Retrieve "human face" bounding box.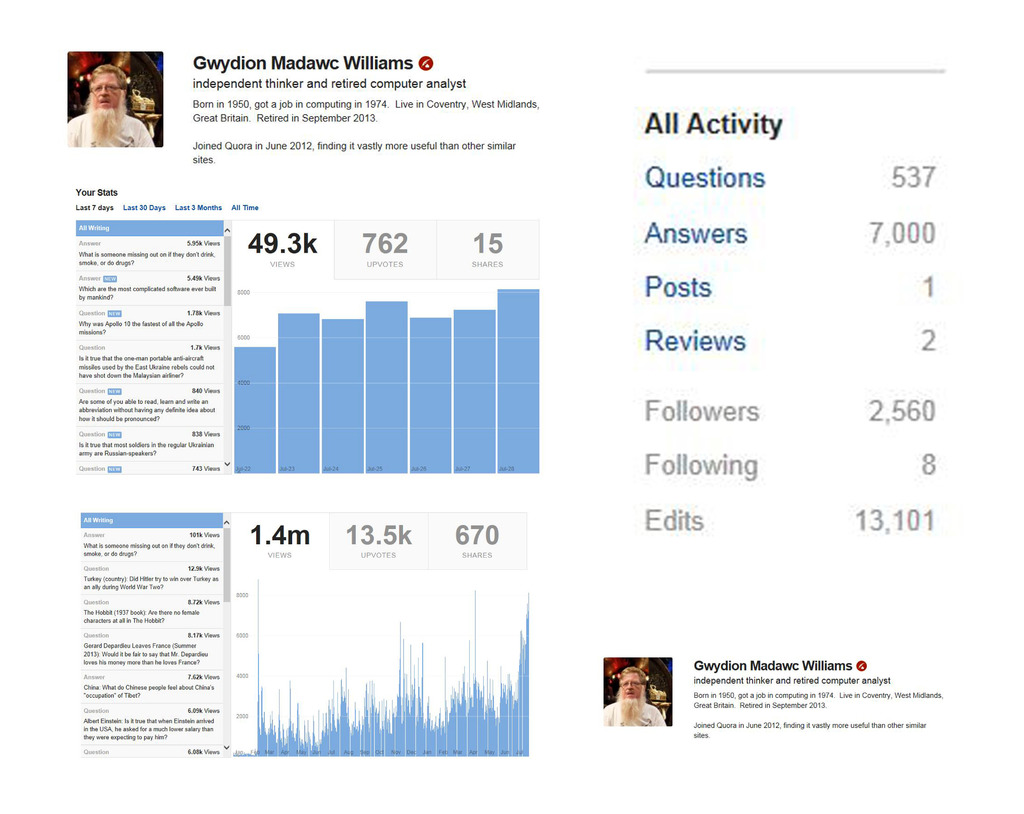
Bounding box: [x1=91, y1=72, x2=124, y2=113].
